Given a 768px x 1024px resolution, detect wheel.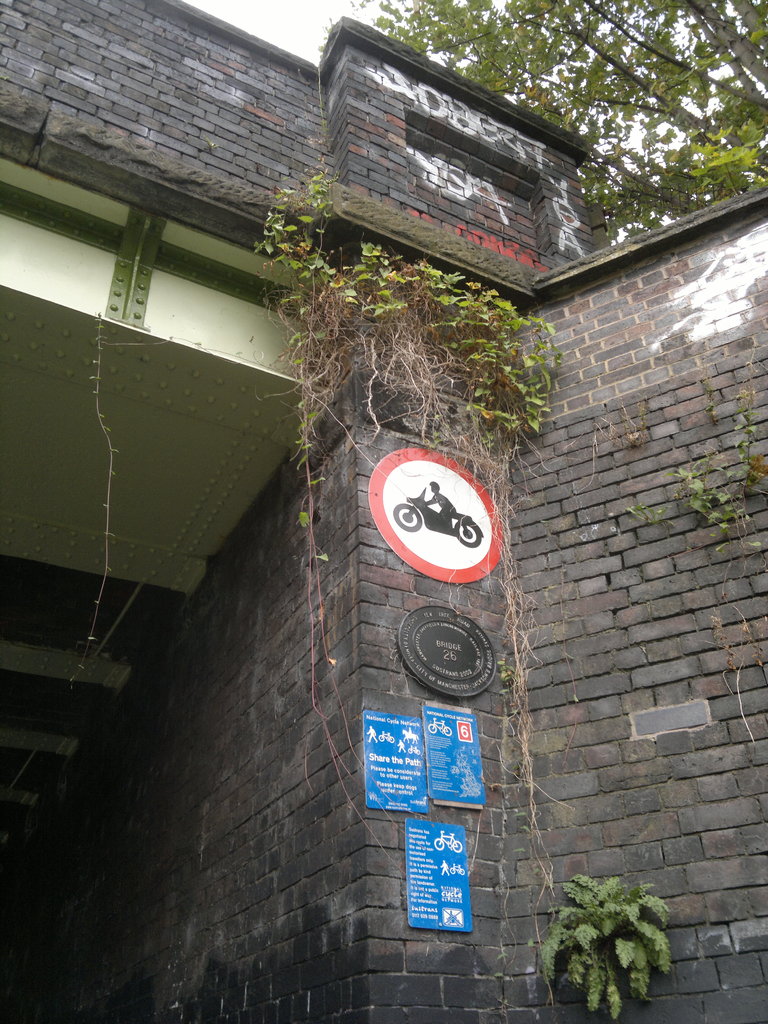
{"left": 429, "top": 722, "right": 436, "bottom": 734}.
